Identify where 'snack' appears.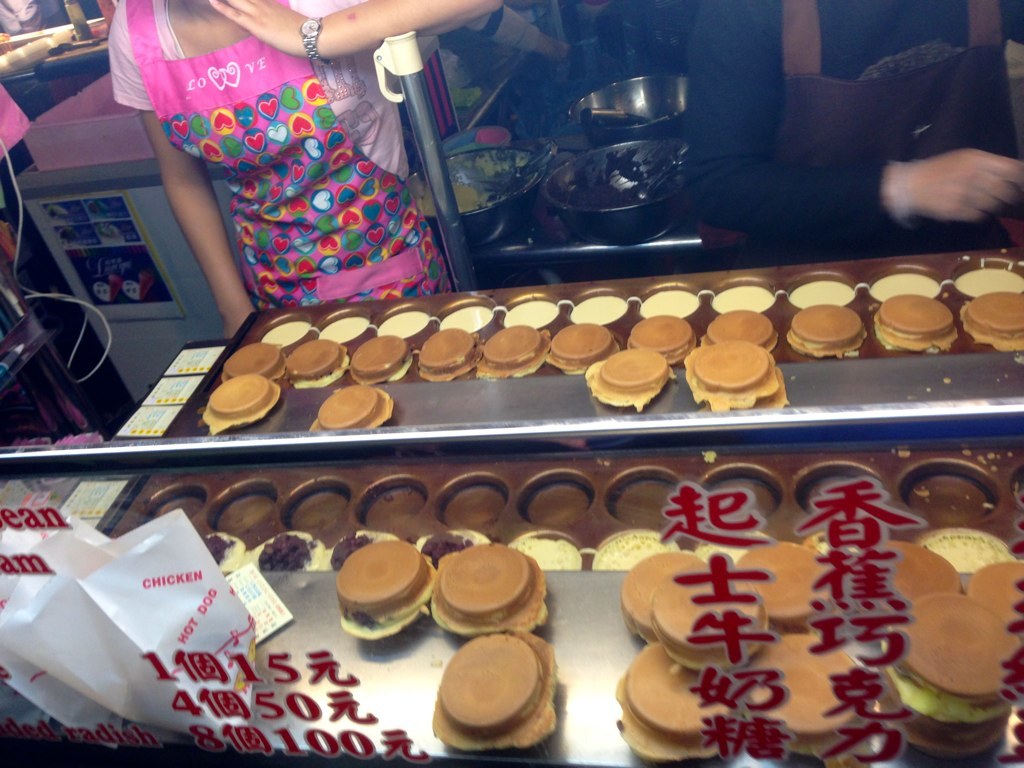
Appears at 791/305/867/345.
